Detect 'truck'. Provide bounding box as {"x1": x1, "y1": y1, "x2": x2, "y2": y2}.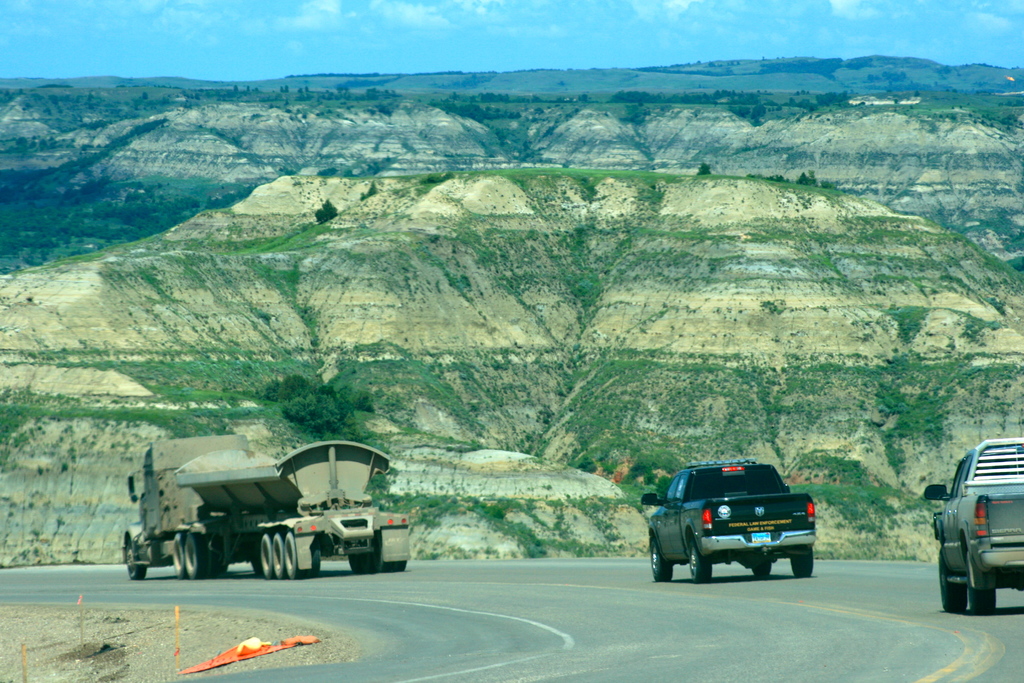
{"x1": 108, "y1": 441, "x2": 422, "y2": 581}.
